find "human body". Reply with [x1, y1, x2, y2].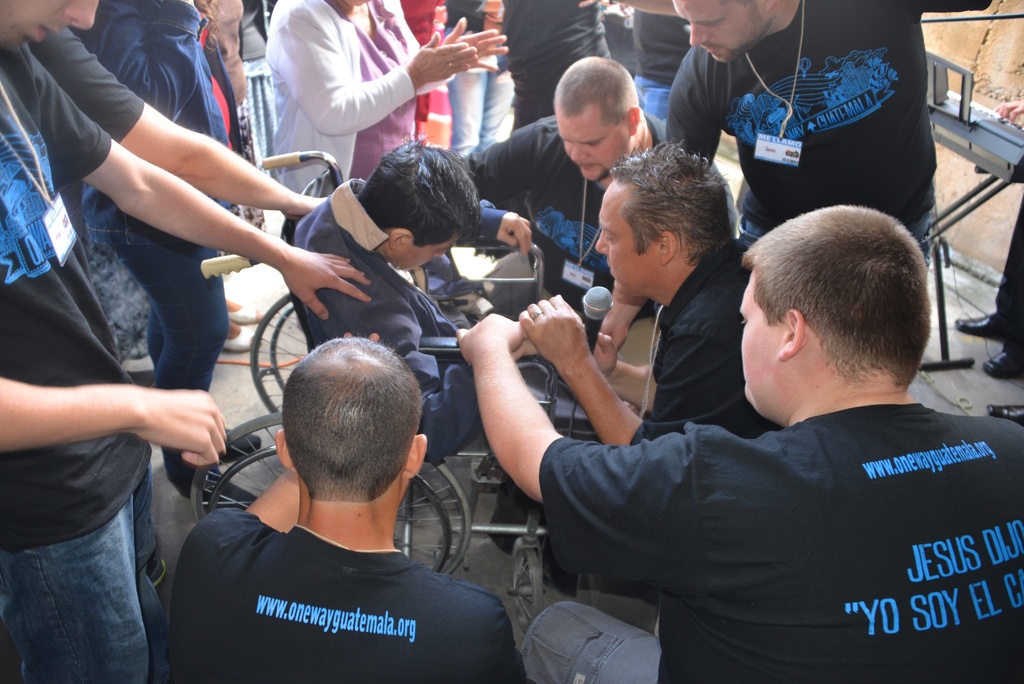
[528, 236, 774, 446].
